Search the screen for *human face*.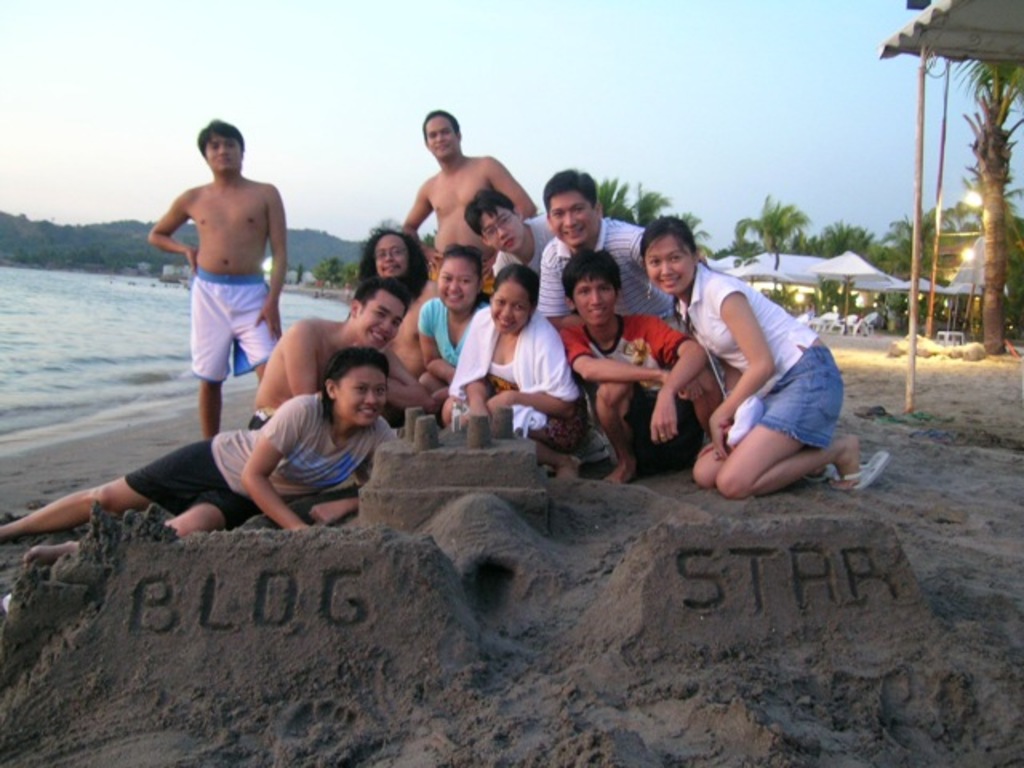
Found at l=341, t=366, r=387, b=427.
